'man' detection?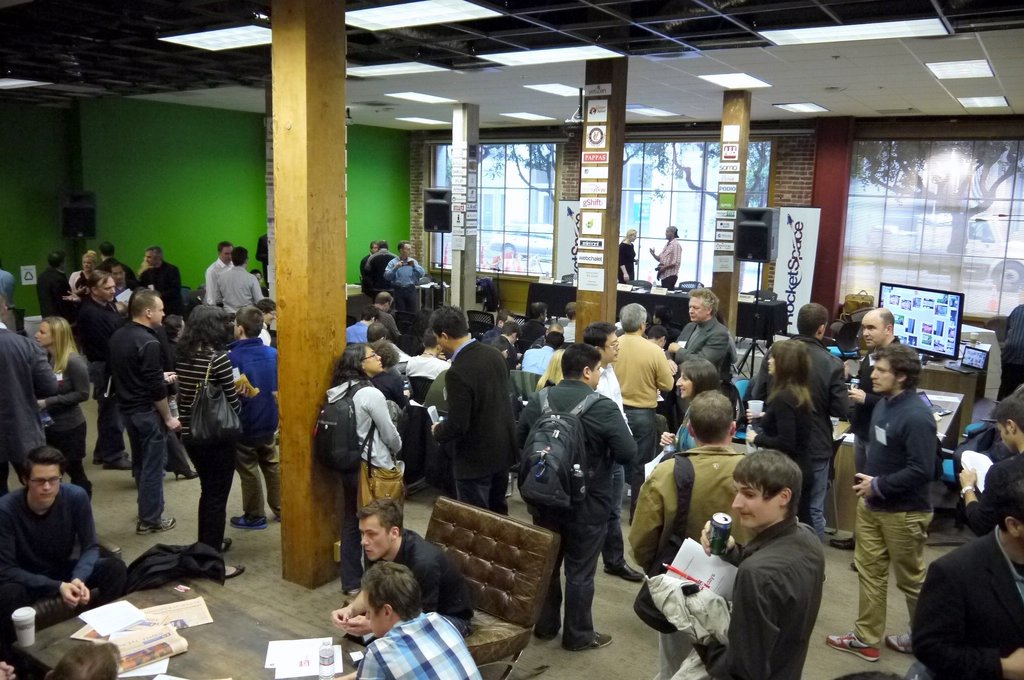
rect(841, 309, 910, 548)
